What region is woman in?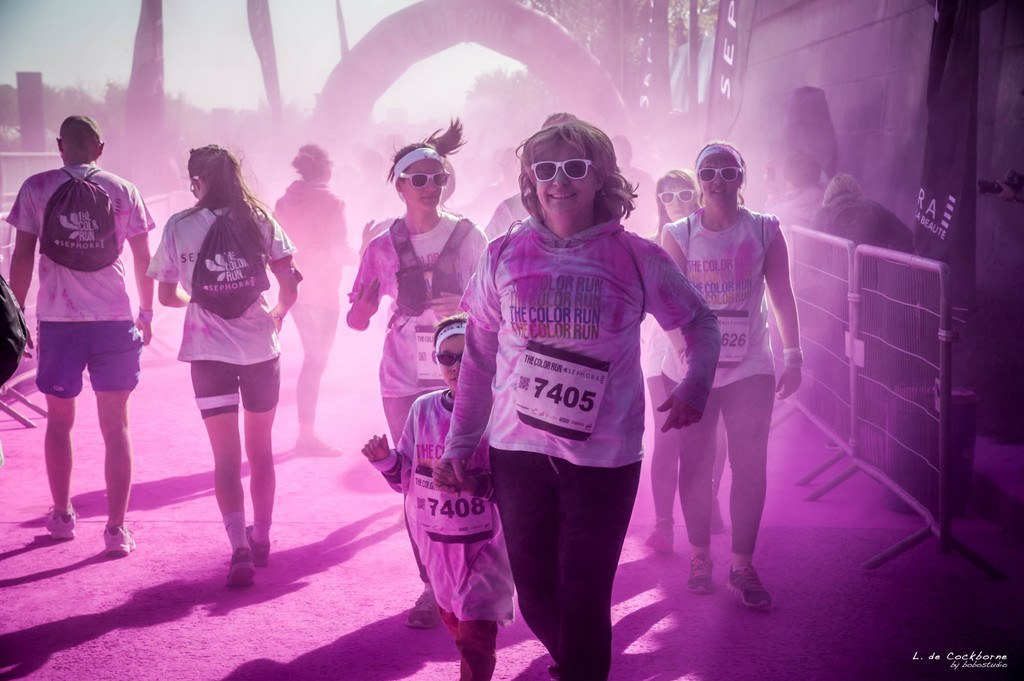
<region>661, 135, 810, 618</region>.
